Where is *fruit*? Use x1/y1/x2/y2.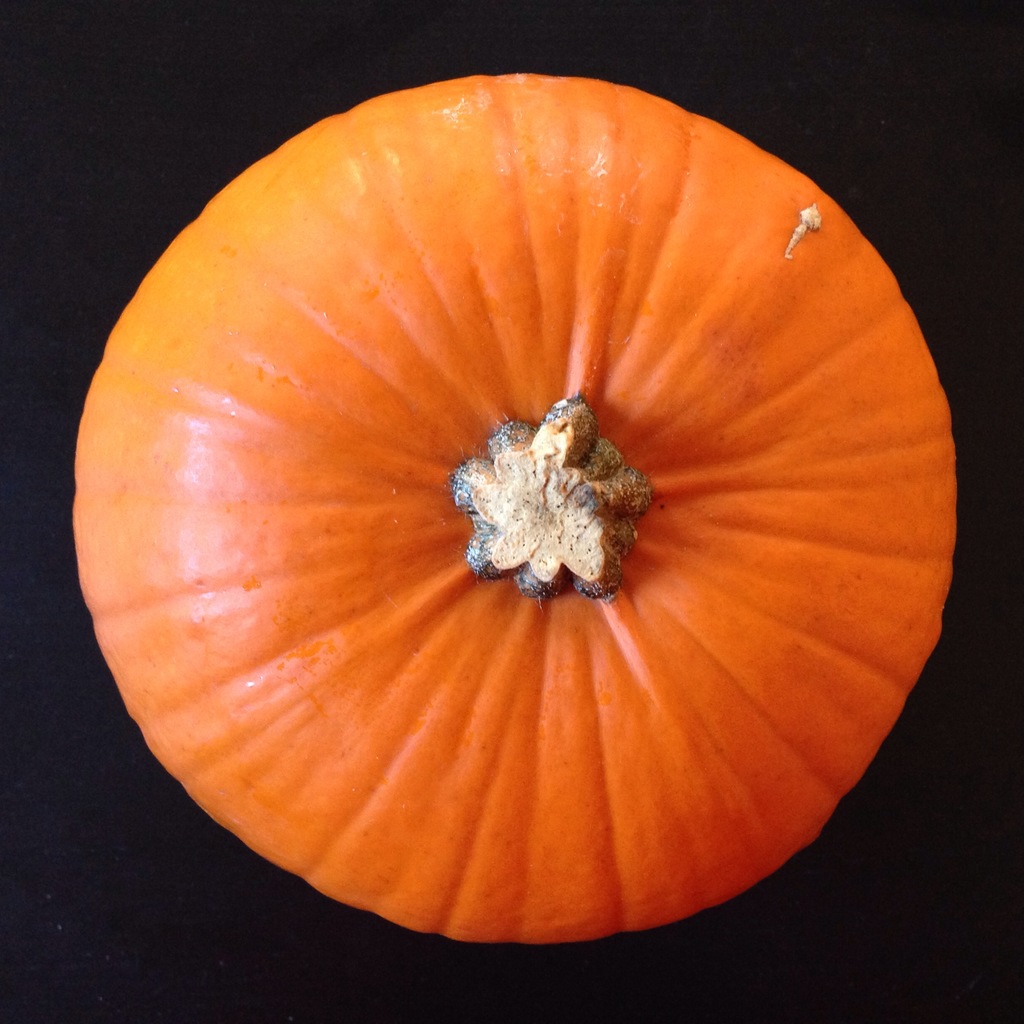
77/84/1023/921.
